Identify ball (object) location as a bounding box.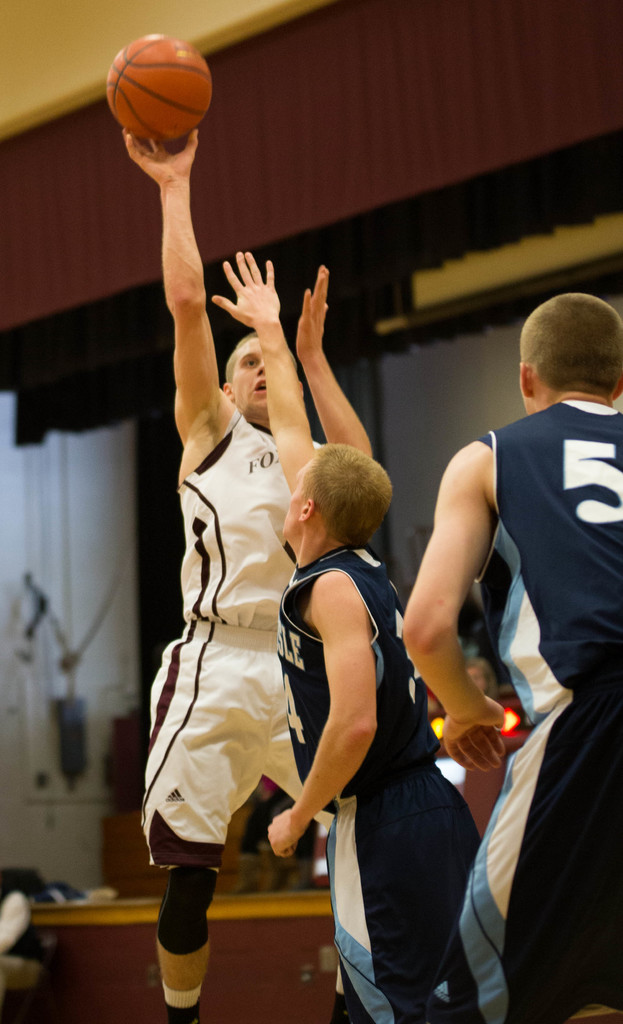
detection(108, 33, 208, 141).
